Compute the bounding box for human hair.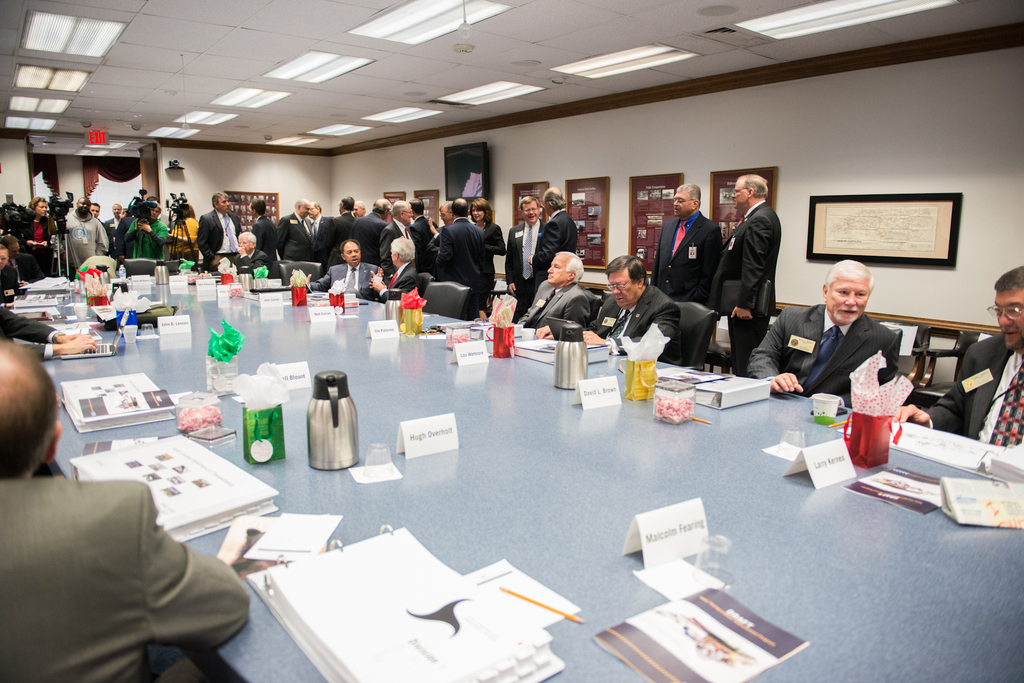
locate(356, 198, 371, 210).
